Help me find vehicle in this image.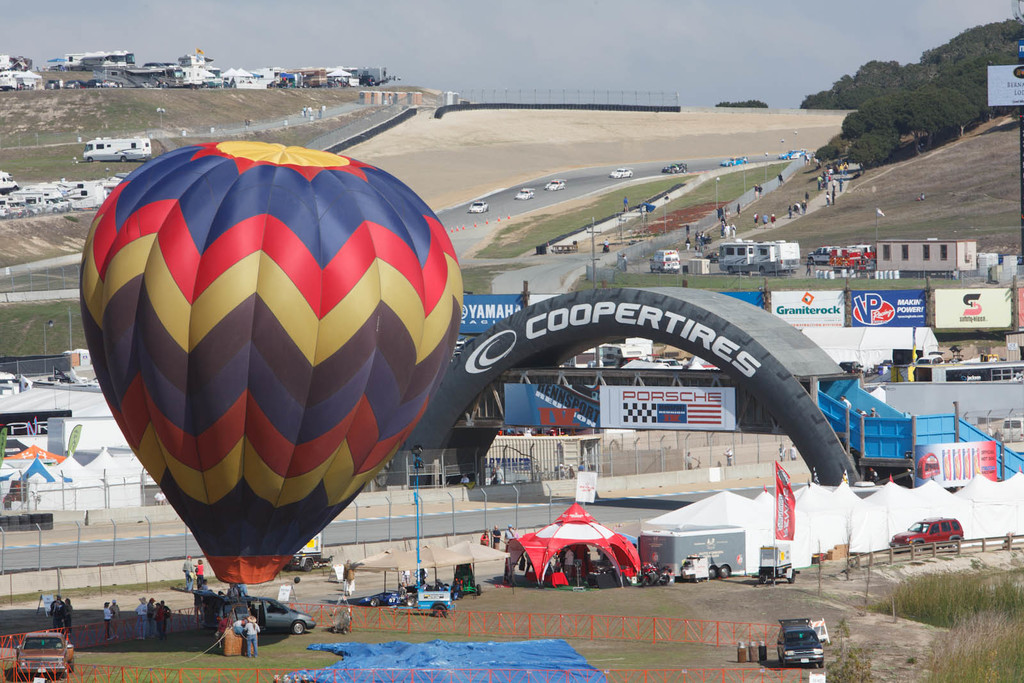
Found it: BBox(607, 166, 632, 176).
